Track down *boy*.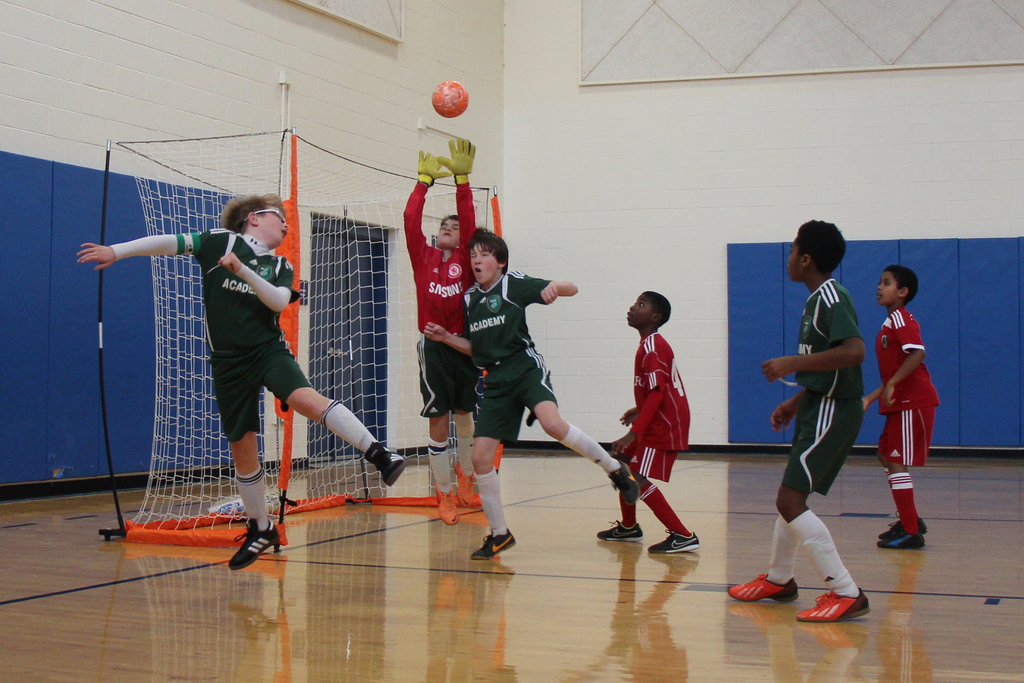
Tracked to <box>79,194,407,571</box>.
